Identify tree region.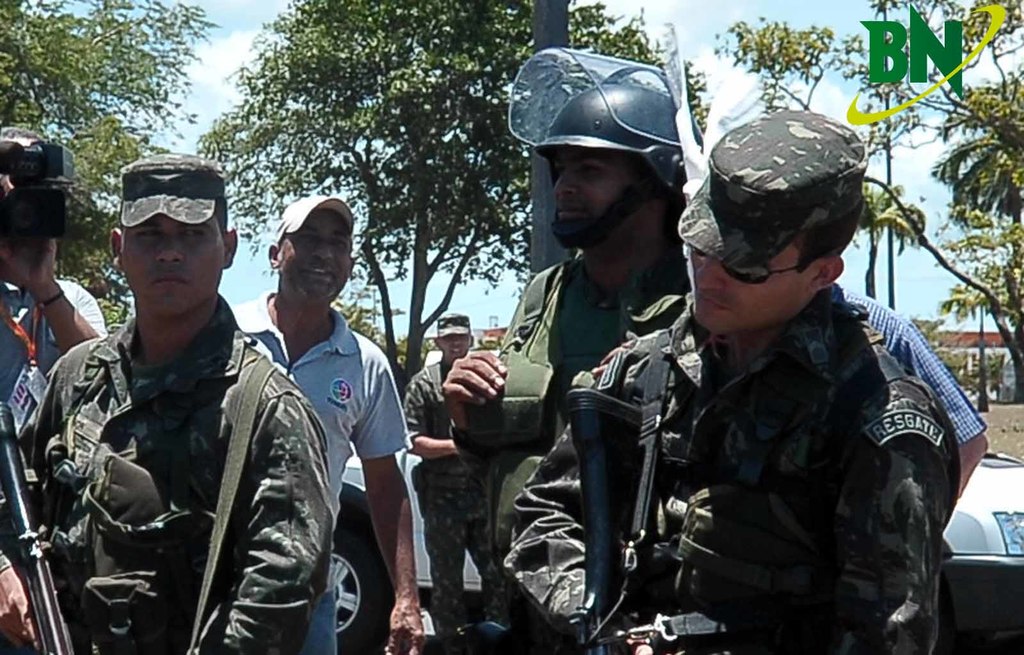
Region: [944,266,1002,418].
